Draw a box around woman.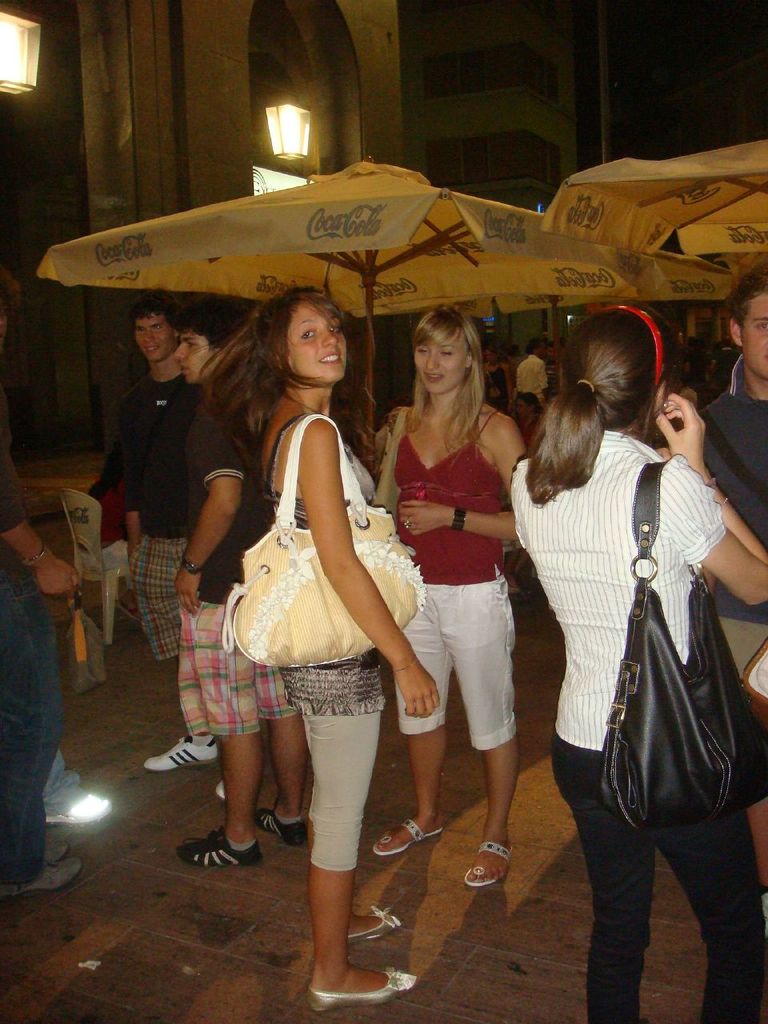
crop(383, 306, 529, 892).
